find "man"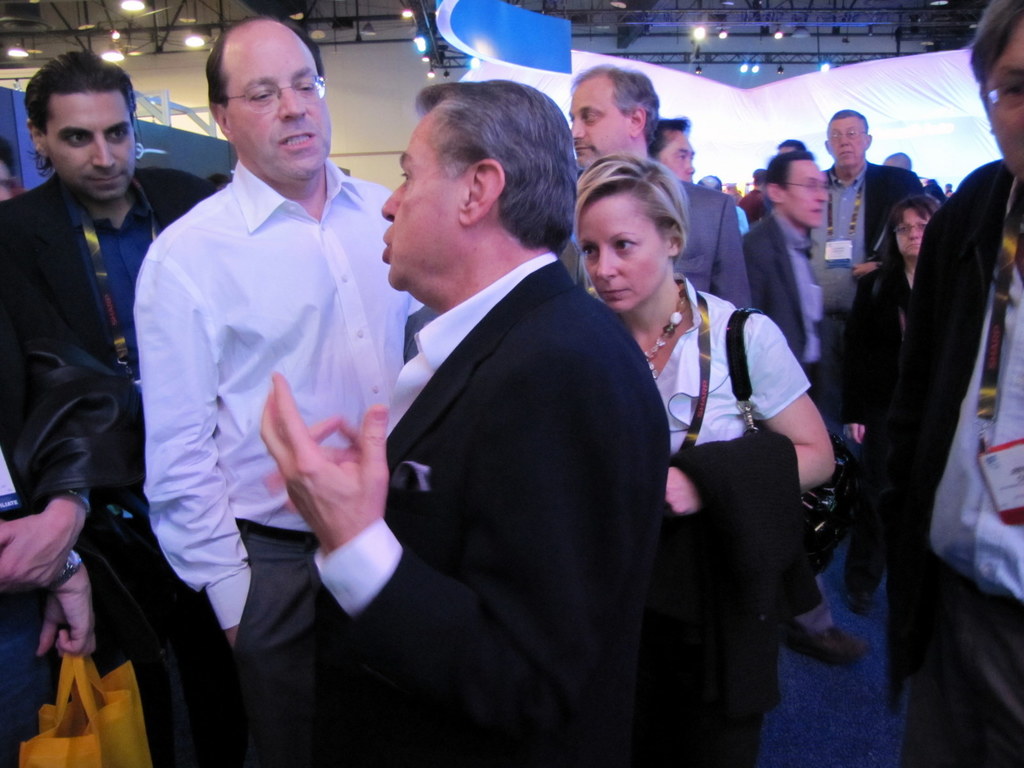
[left=255, top=79, right=669, bottom=767]
